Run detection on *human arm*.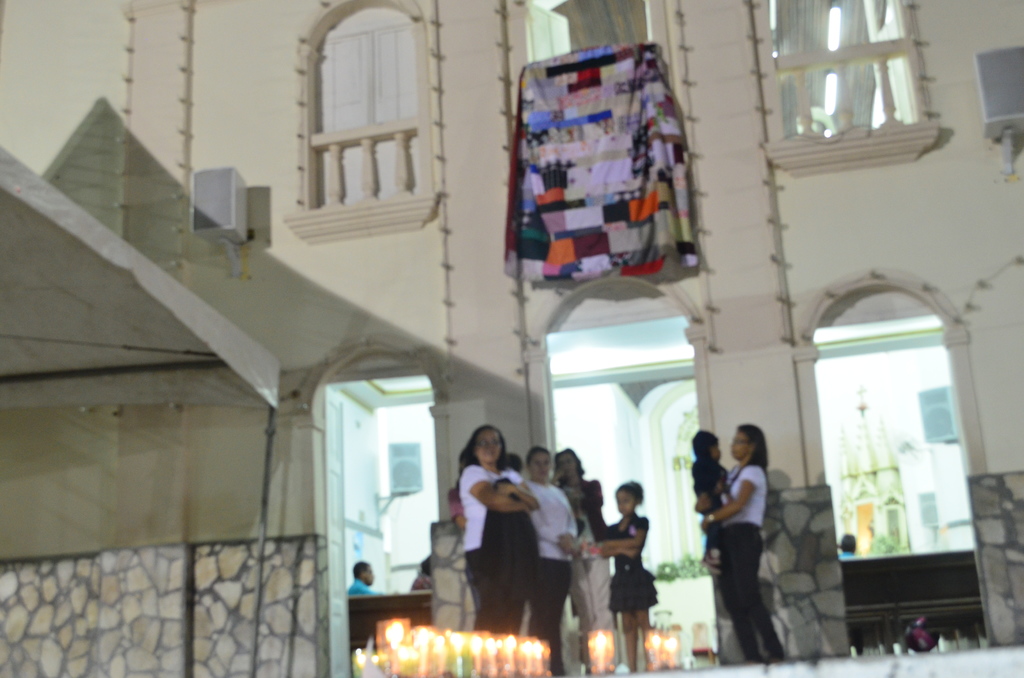
Result: rect(588, 511, 604, 532).
